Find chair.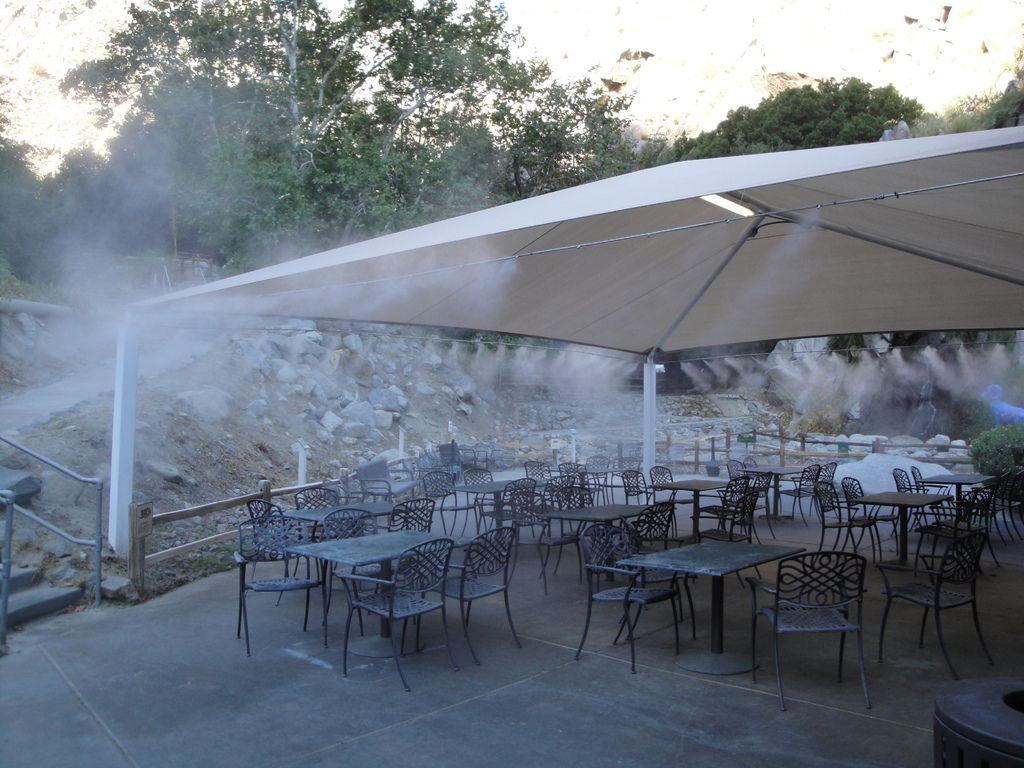
crop(840, 476, 895, 559).
